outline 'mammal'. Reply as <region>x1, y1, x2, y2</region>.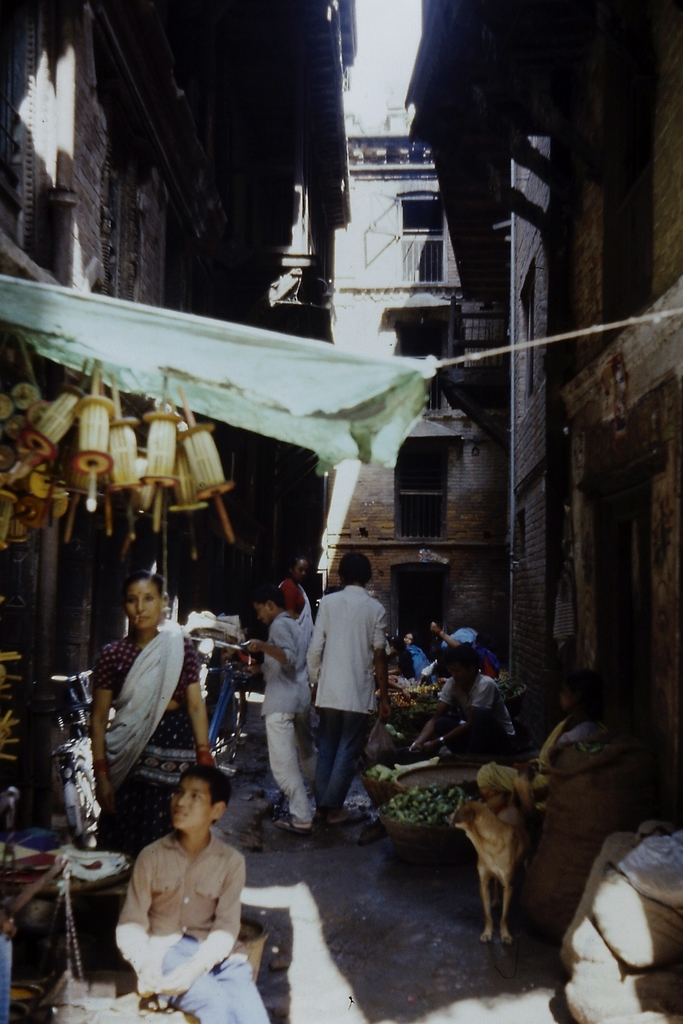
<region>411, 641, 520, 764</region>.
